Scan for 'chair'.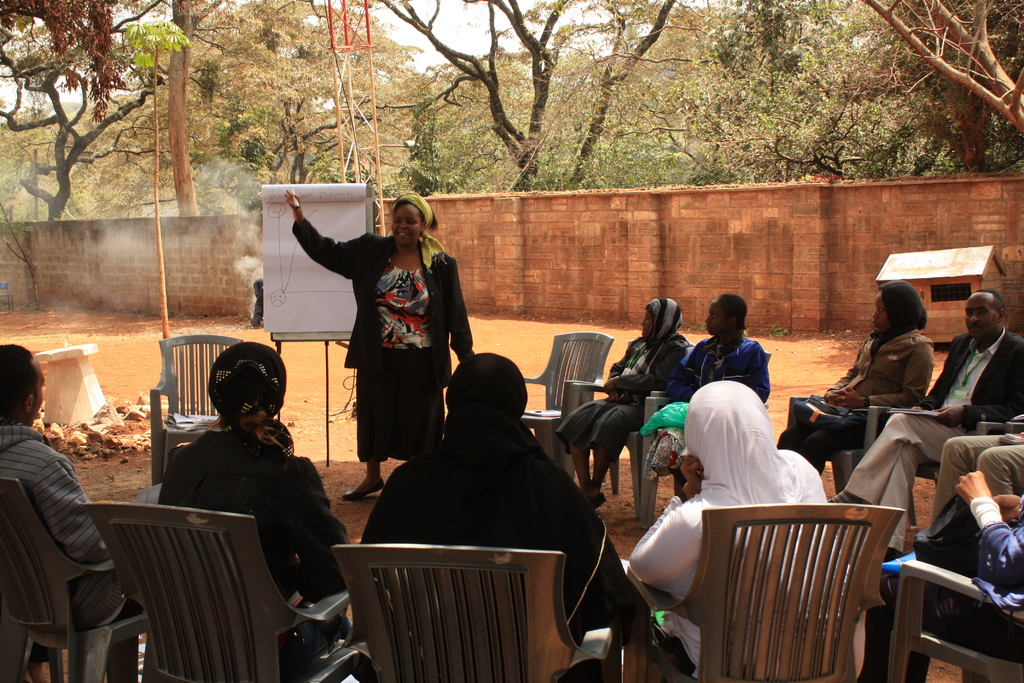
Scan result: BBox(145, 333, 243, 484).
